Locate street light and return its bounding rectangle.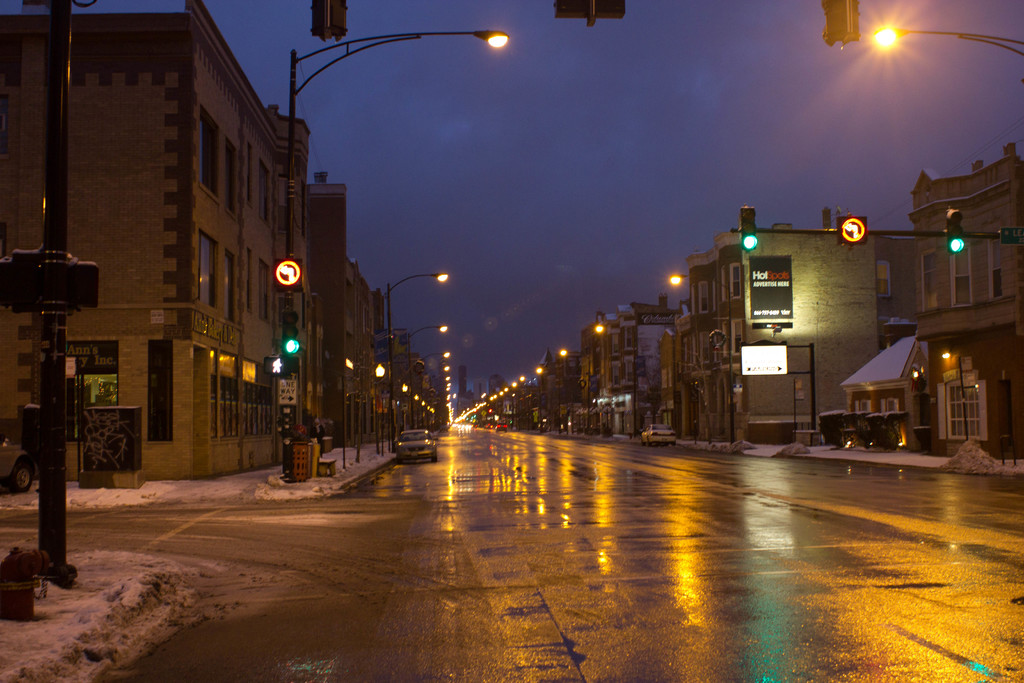
l=589, t=322, r=643, b=438.
